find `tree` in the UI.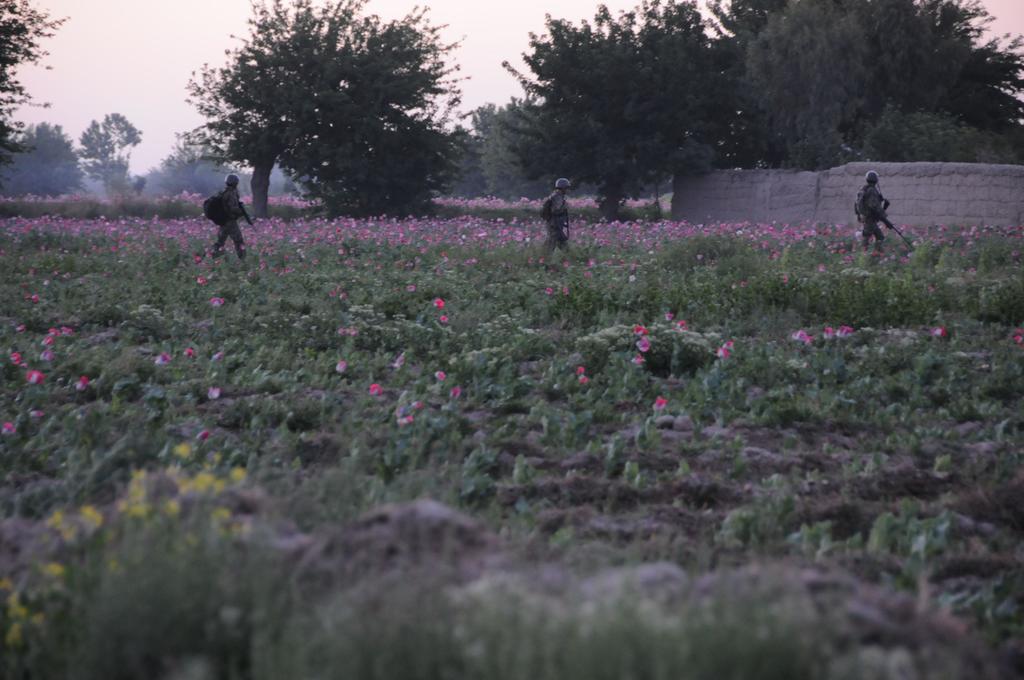
UI element at left=188, top=8, right=474, bottom=229.
